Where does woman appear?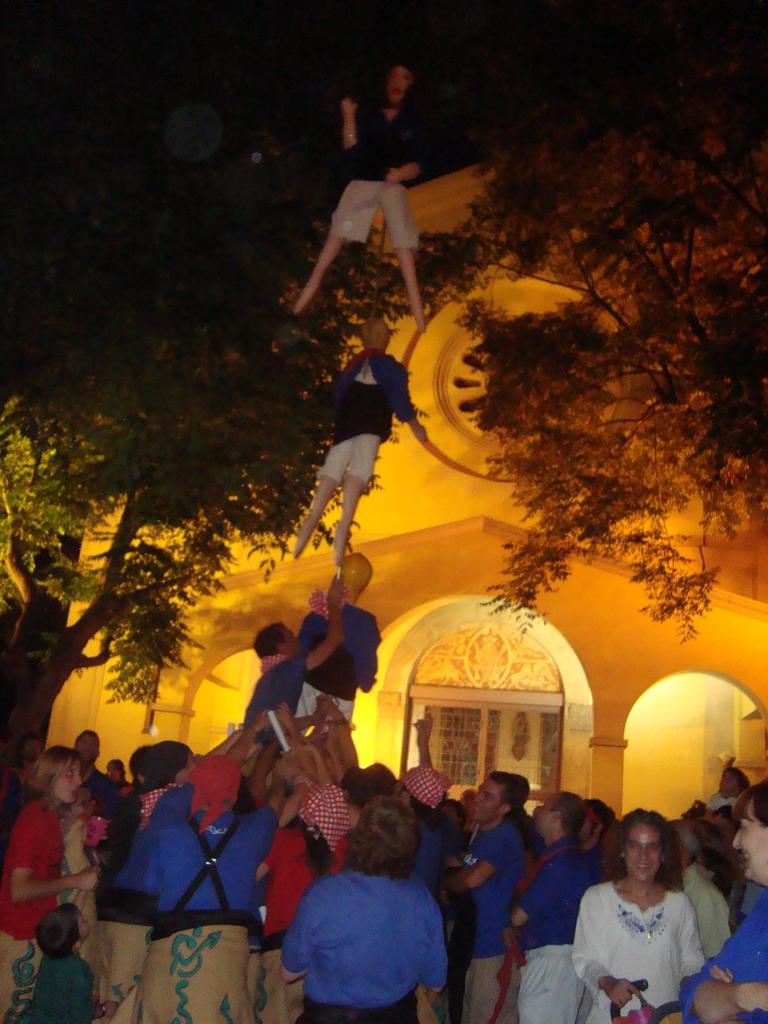
Appears at bbox(552, 809, 735, 1010).
